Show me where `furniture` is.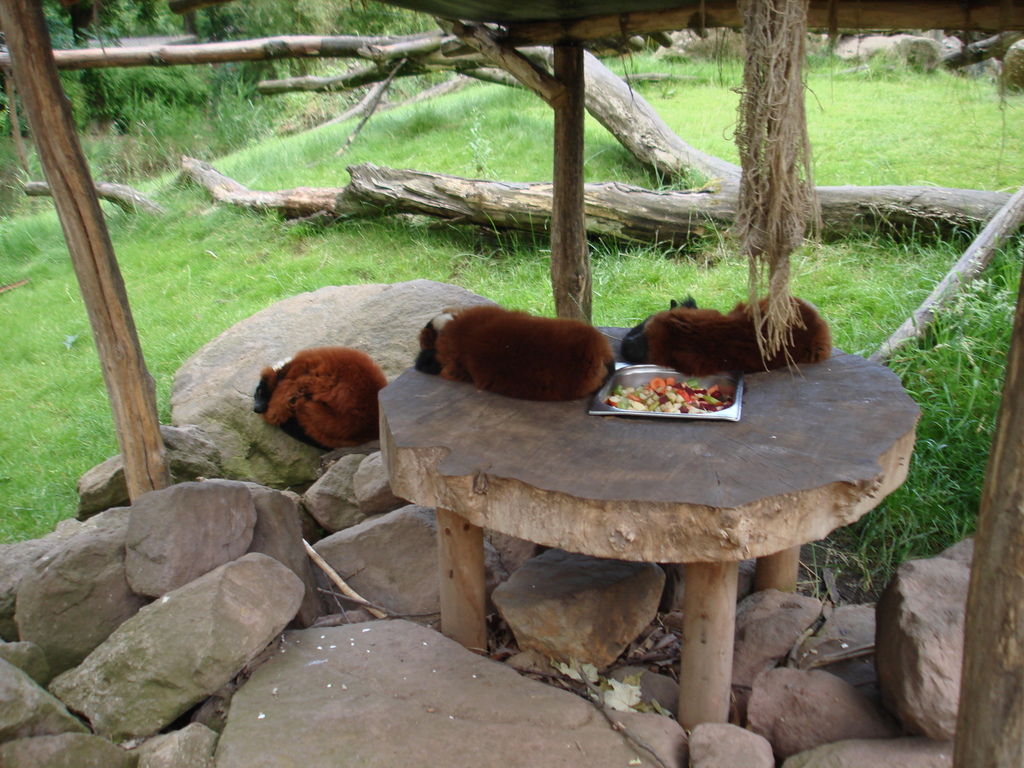
`furniture` is at [379, 326, 924, 733].
